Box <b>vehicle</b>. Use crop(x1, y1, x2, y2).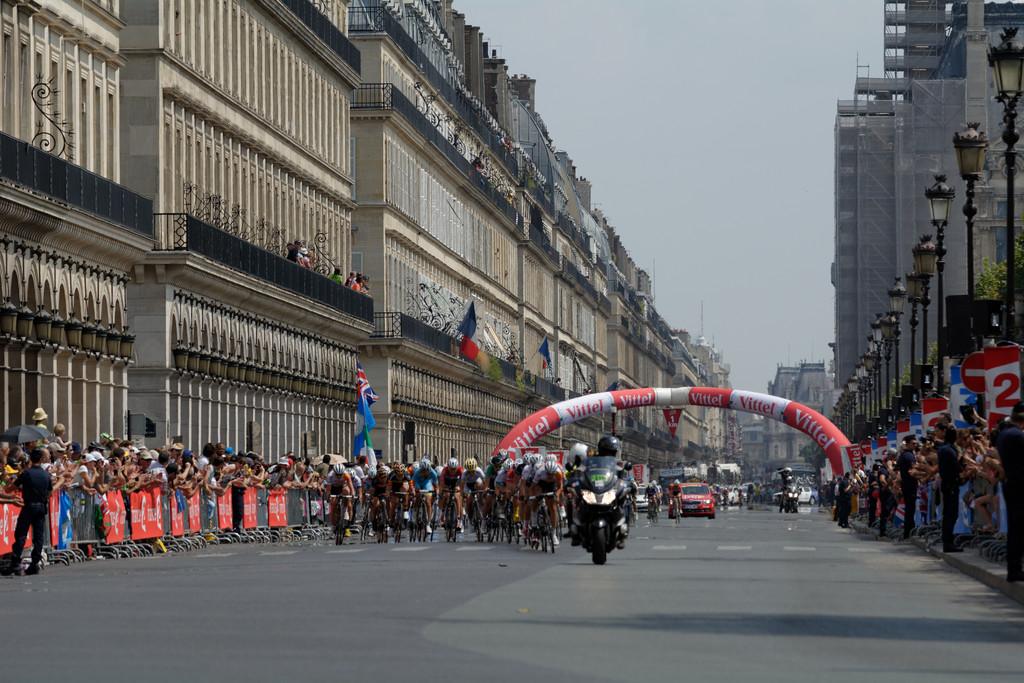
crop(636, 483, 651, 509).
